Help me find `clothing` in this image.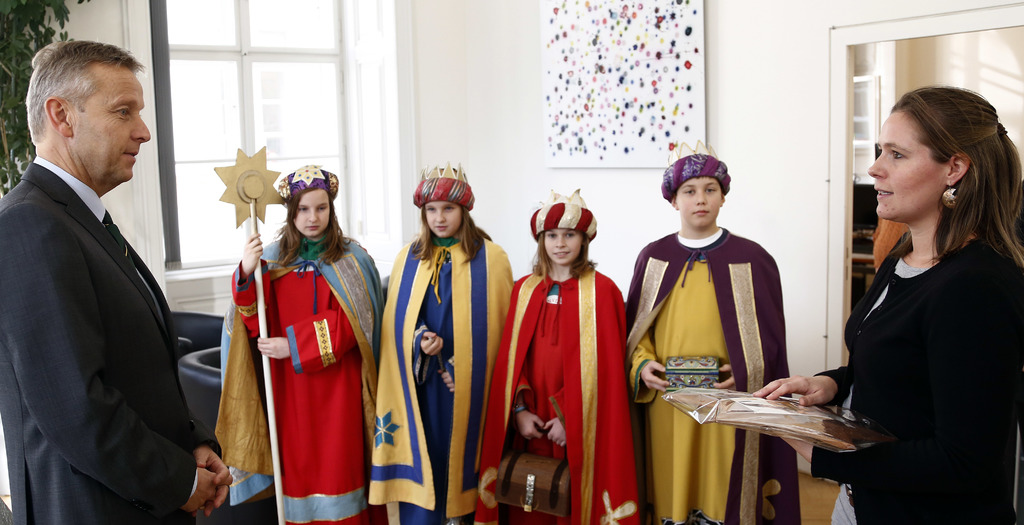
Found it: <box>815,214,1023,524</box>.
